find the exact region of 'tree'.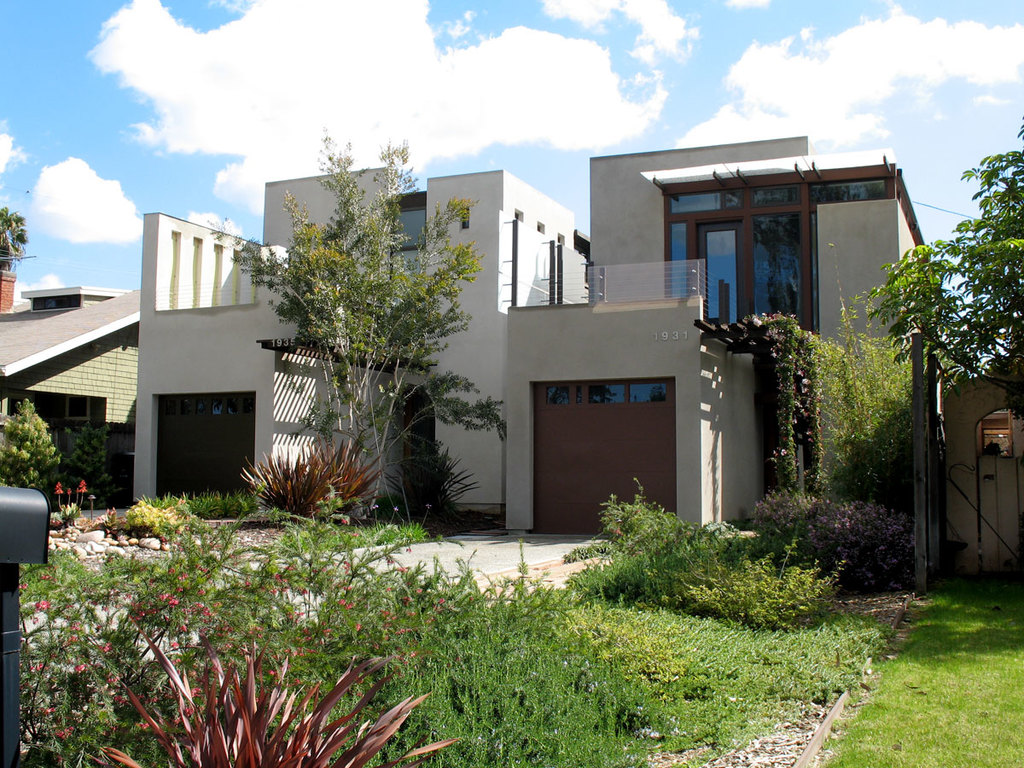
Exact region: {"left": 0, "top": 401, "right": 62, "bottom": 490}.
